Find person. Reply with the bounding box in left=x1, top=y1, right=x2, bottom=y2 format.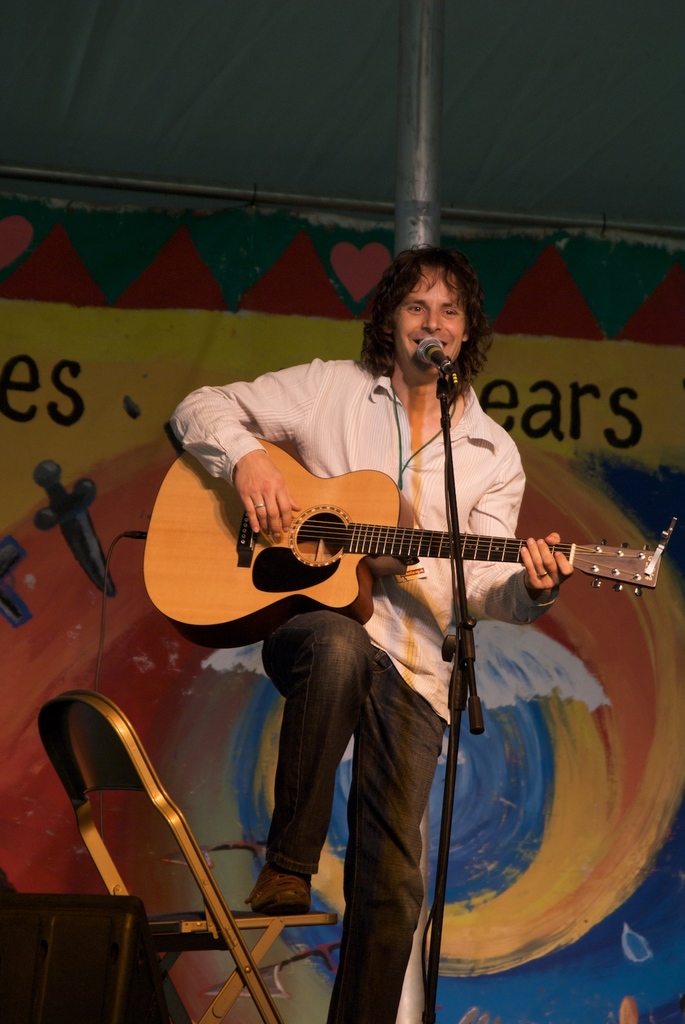
left=182, top=246, right=608, bottom=913.
